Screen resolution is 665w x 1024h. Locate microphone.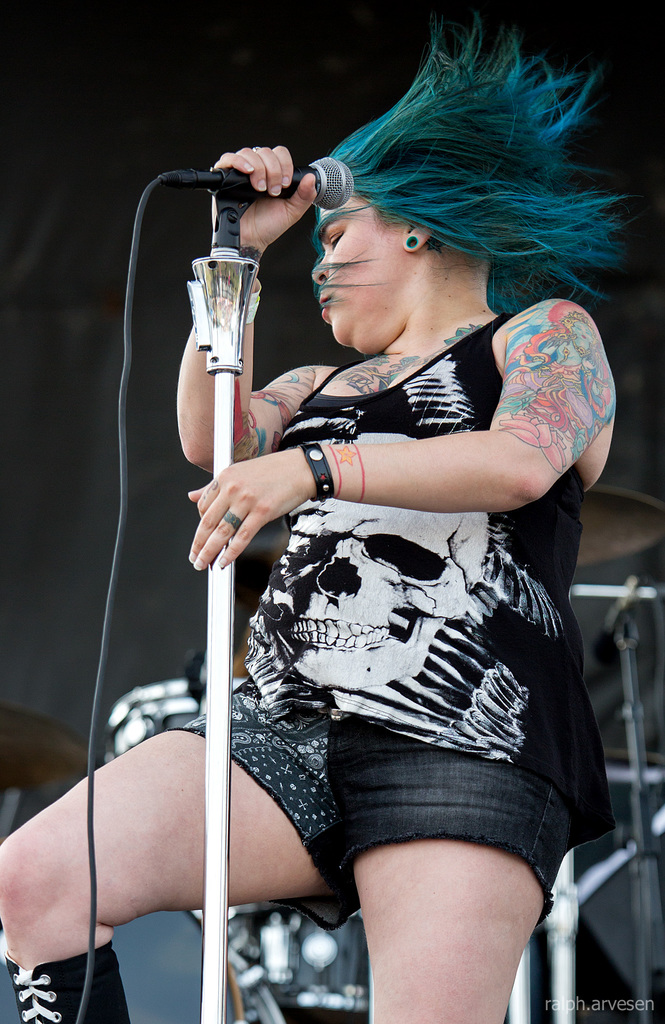
select_region(151, 152, 354, 209).
